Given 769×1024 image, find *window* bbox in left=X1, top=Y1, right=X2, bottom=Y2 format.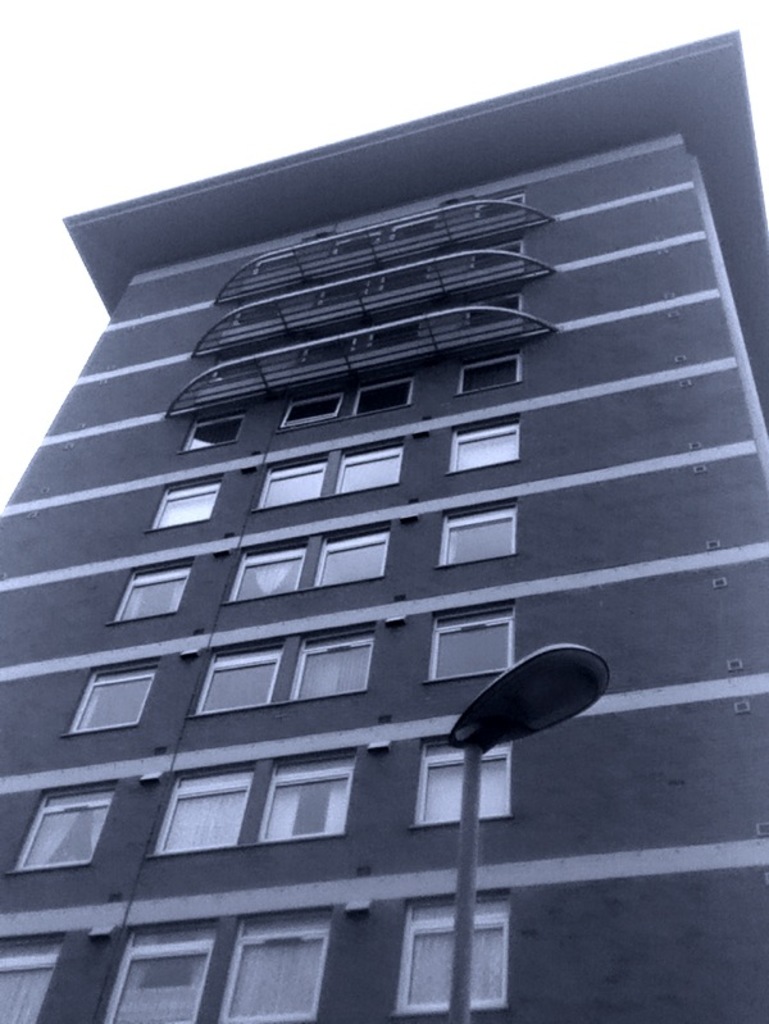
left=258, top=459, right=326, bottom=511.
